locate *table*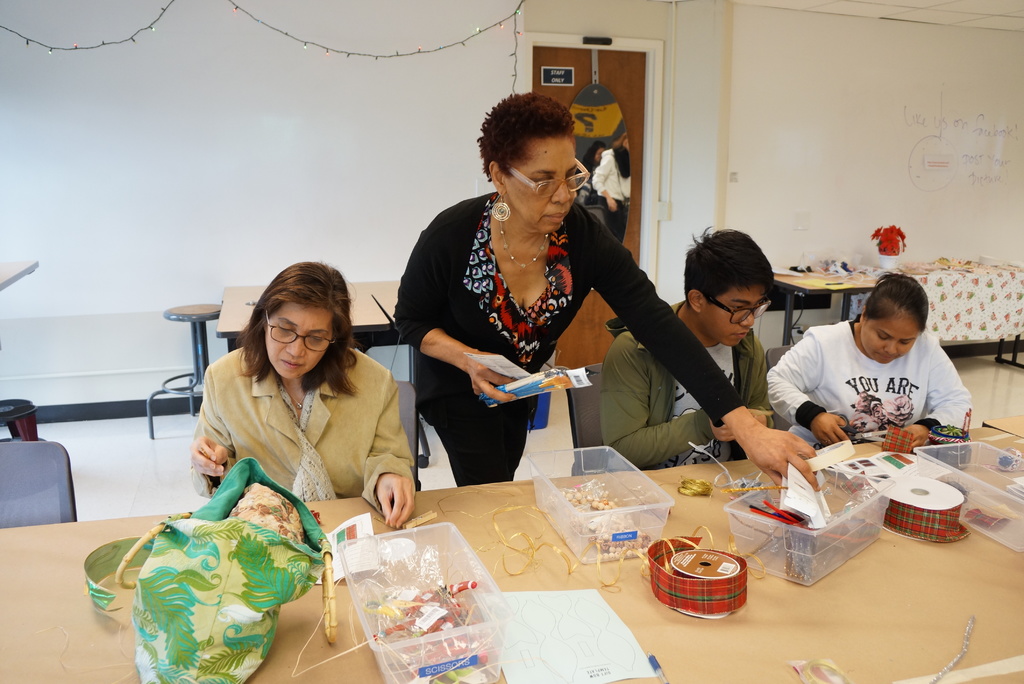
bbox(855, 261, 1023, 367)
